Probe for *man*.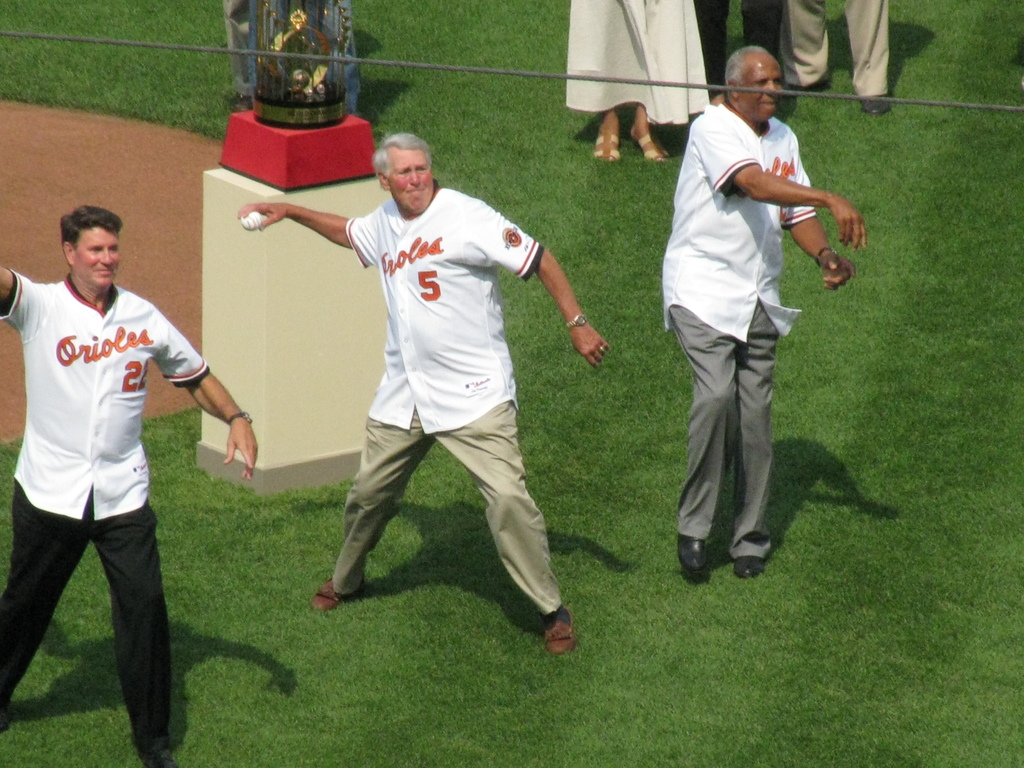
Probe result: 5, 206, 280, 762.
